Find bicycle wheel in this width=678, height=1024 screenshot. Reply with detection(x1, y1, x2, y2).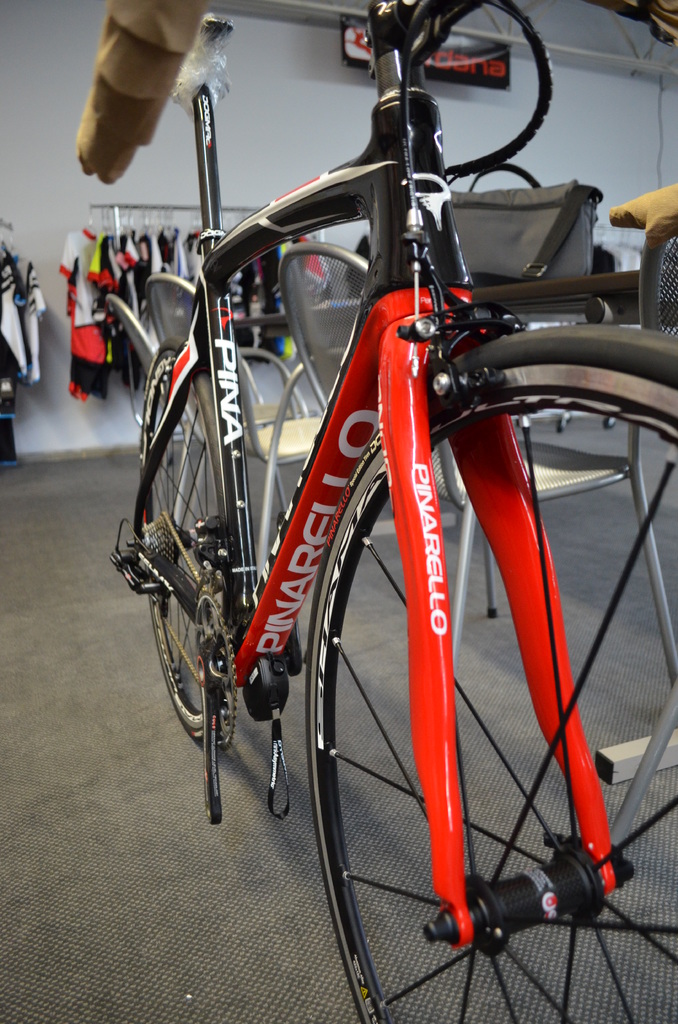
detection(300, 323, 677, 1023).
